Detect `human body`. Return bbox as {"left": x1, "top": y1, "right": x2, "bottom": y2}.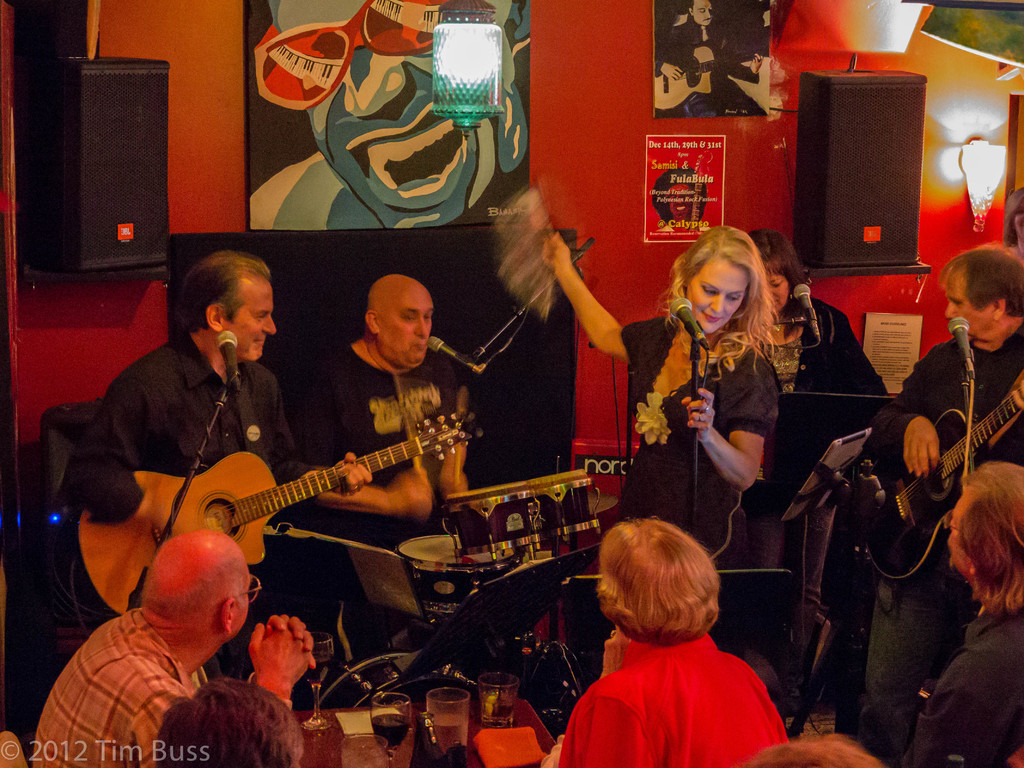
{"left": 863, "top": 243, "right": 1023, "bottom": 767}.
